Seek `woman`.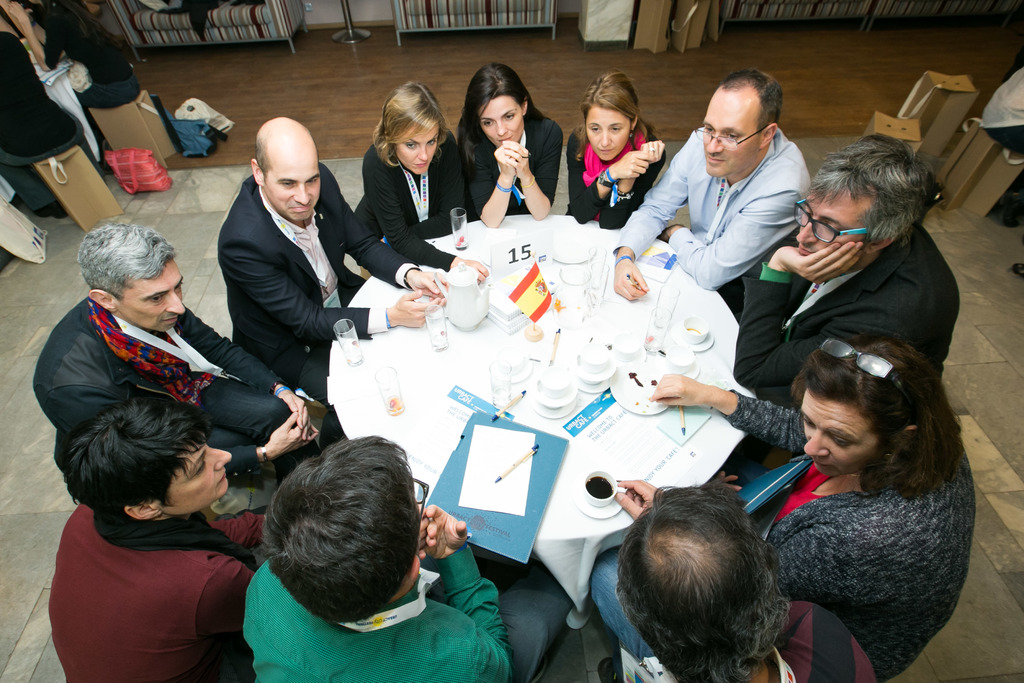
x1=641 y1=340 x2=975 y2=682.
